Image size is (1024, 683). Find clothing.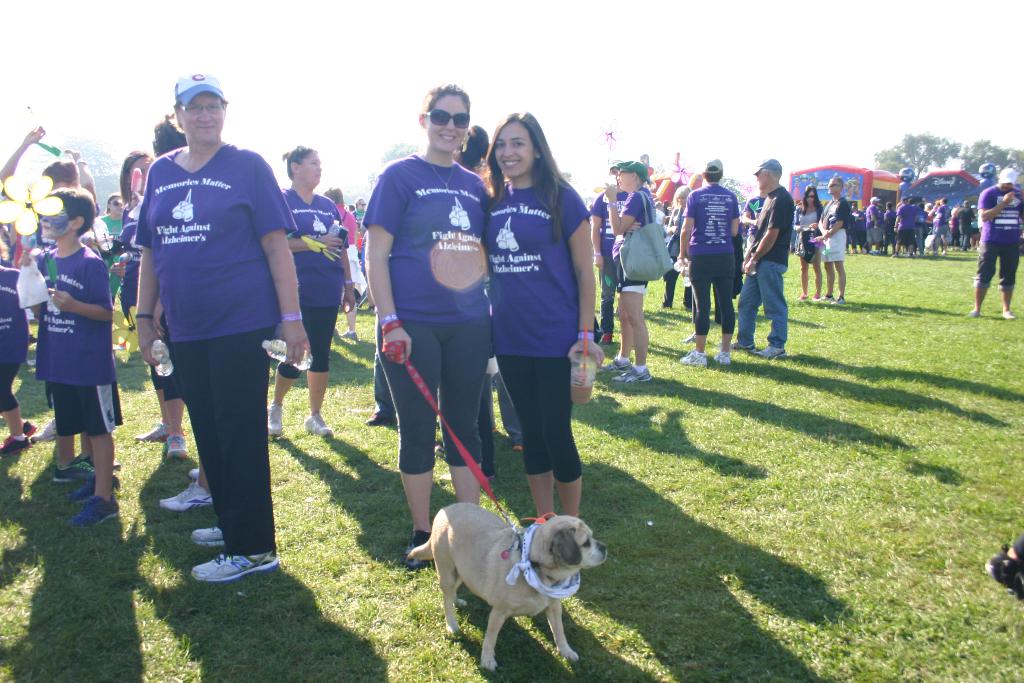
bbox=[362, 154, 492, 472].
